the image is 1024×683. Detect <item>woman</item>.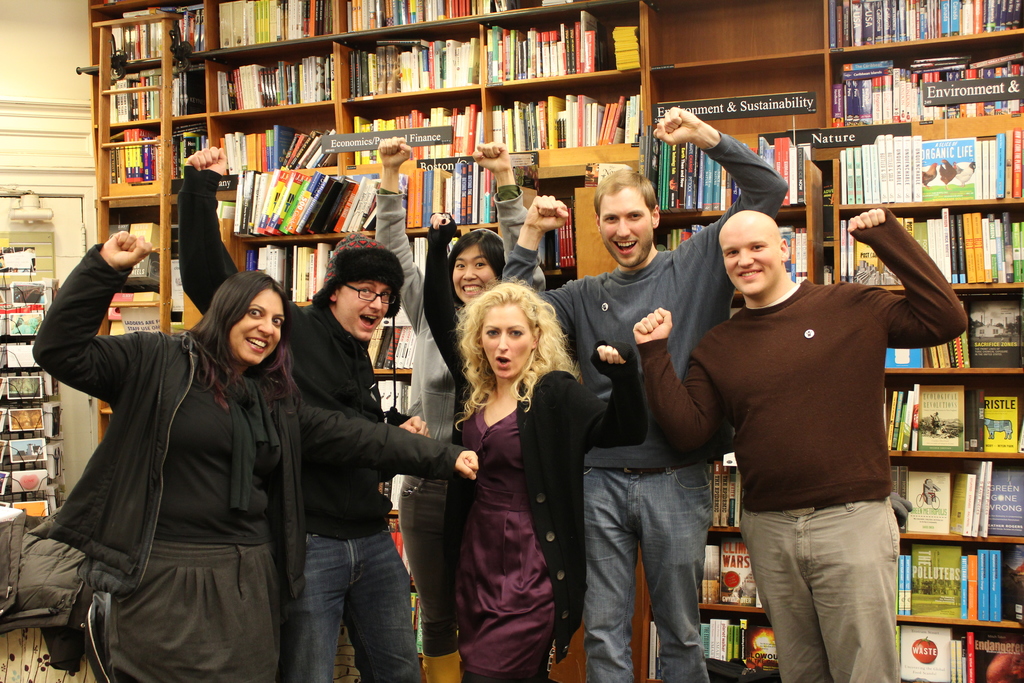
Detection: (29, 234, 478, 682).
